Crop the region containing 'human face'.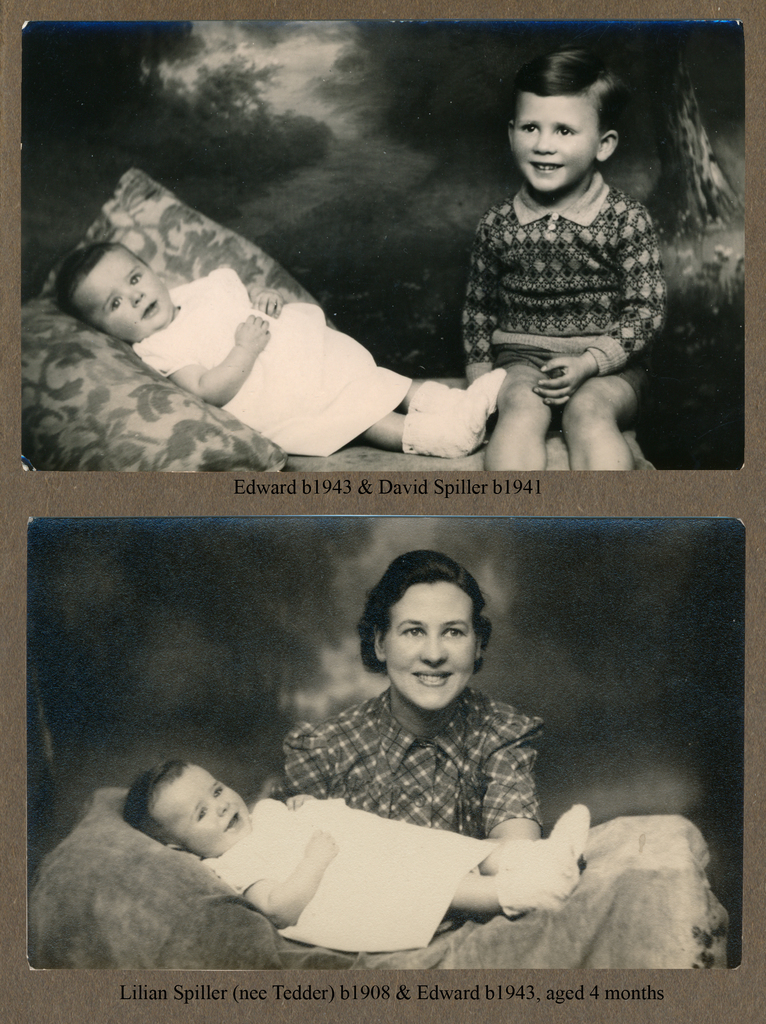
Crop region: l=155, t=769, r=249, b=851.
